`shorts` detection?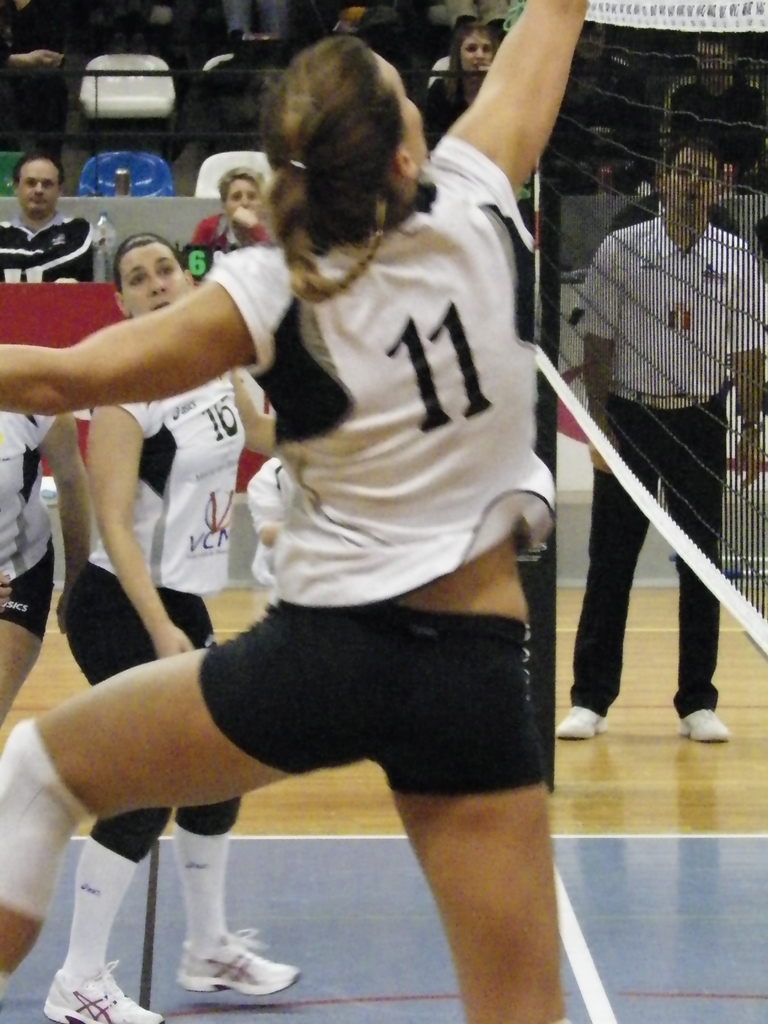
detection(0, 543, 54, 637)
